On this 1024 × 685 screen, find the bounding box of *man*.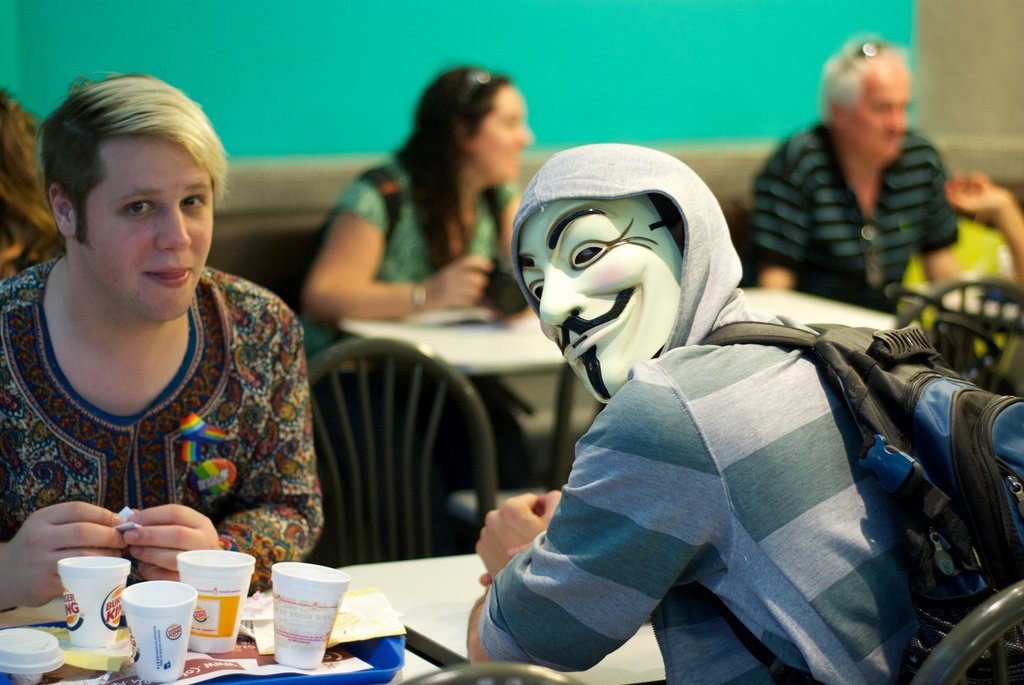
Bounding box: rect(463, 141, 943, 684).
